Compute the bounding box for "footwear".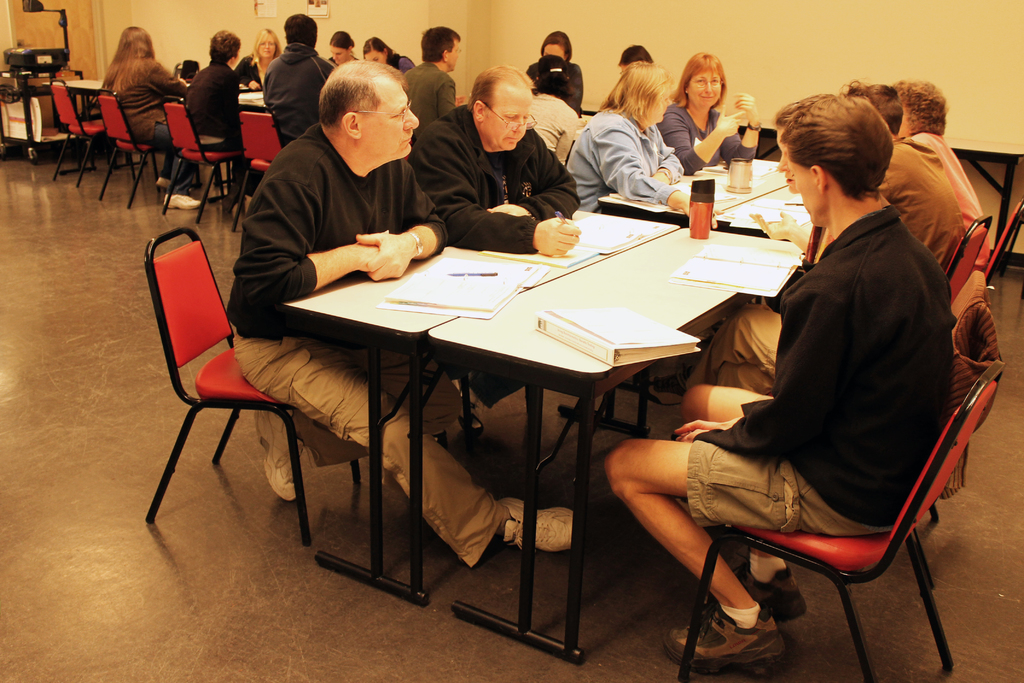
crop(707, 589, 796, 669).
